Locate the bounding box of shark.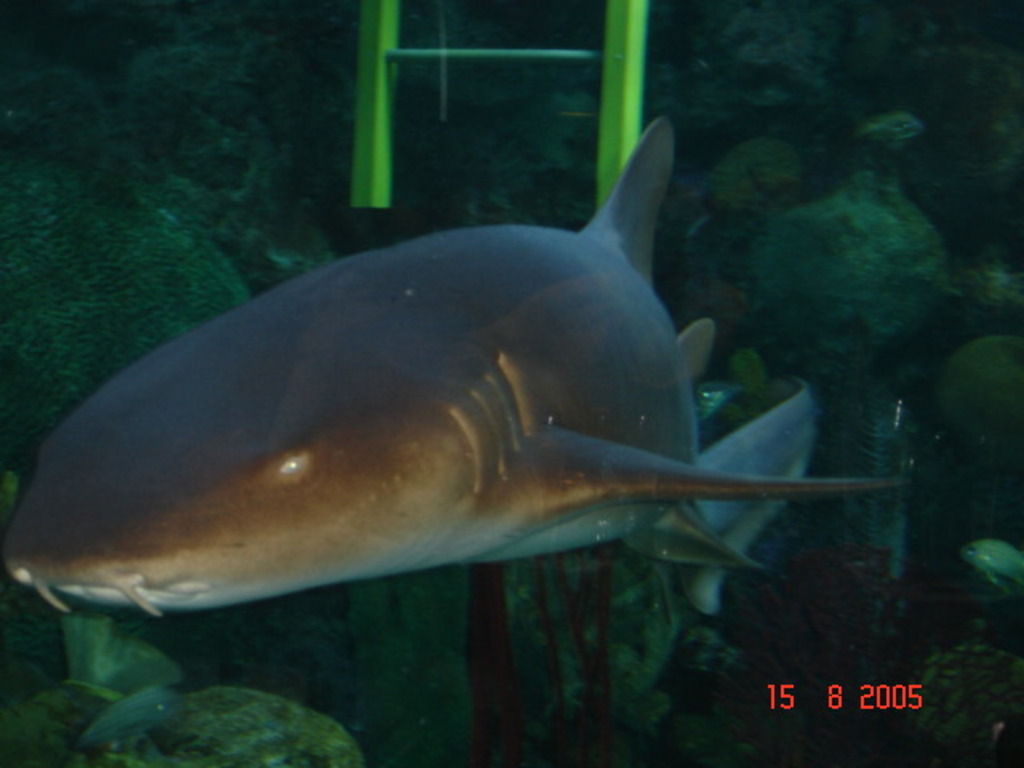
Bounding box: x1=0, y1=98, x2=840, y2=672.
